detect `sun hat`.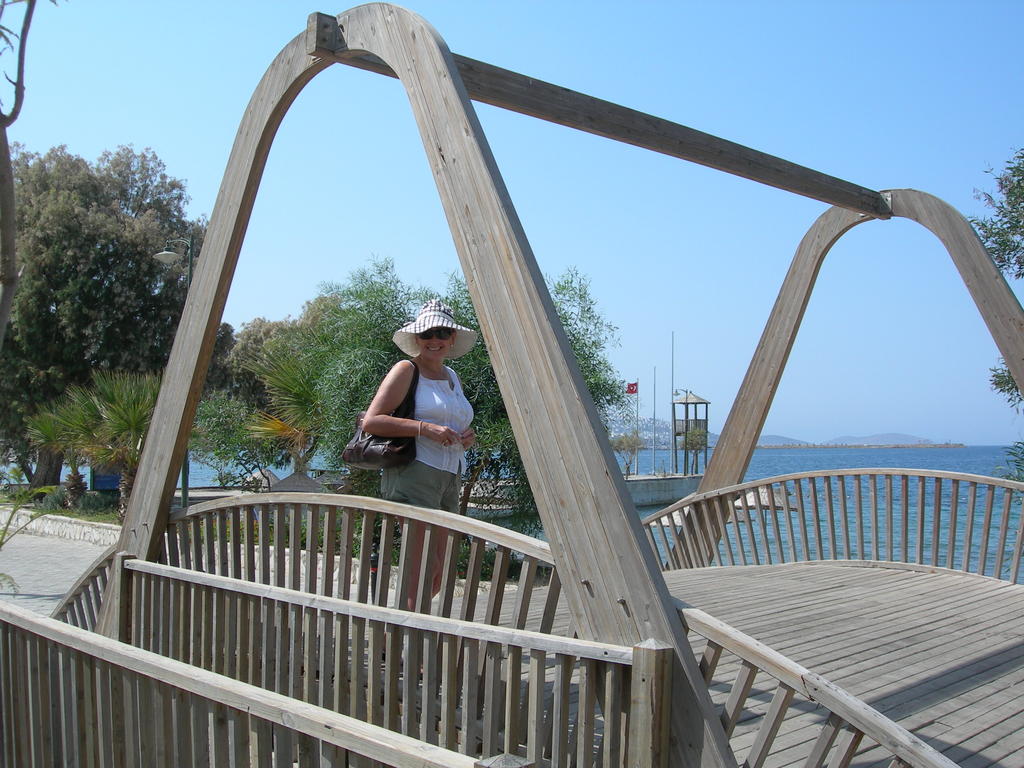
Detected at {"x1": 390, "y1": 299, "x2": 483, "y2": 362}.
